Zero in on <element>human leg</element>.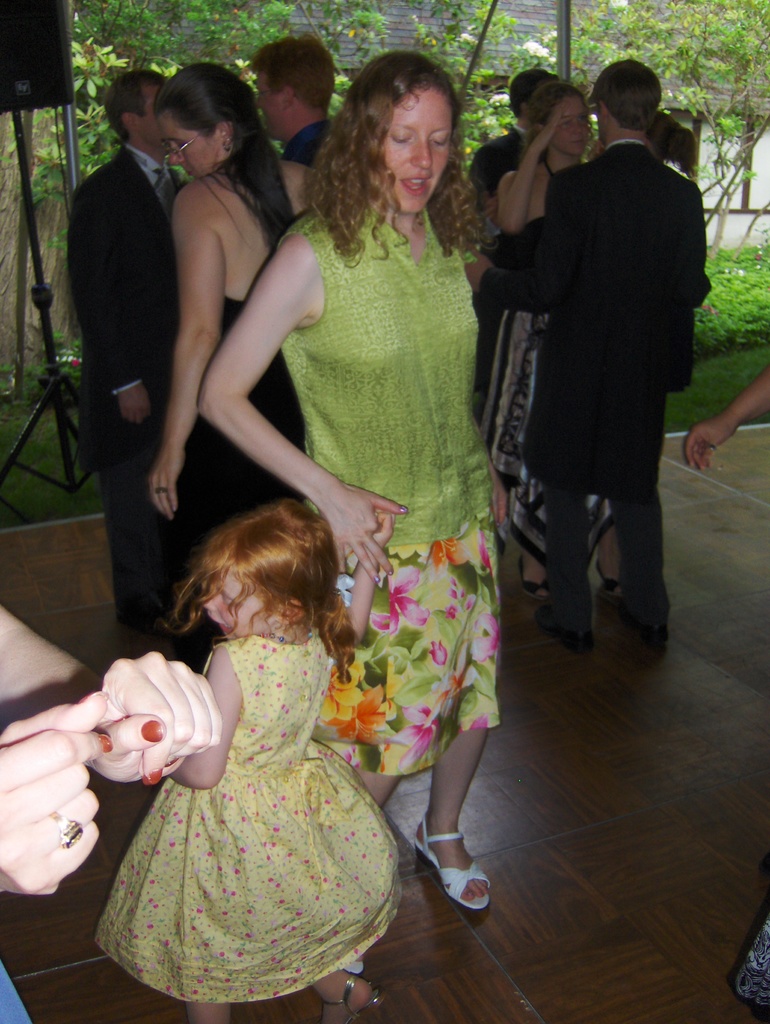
Zeroed in: 313/966/383/1023.
